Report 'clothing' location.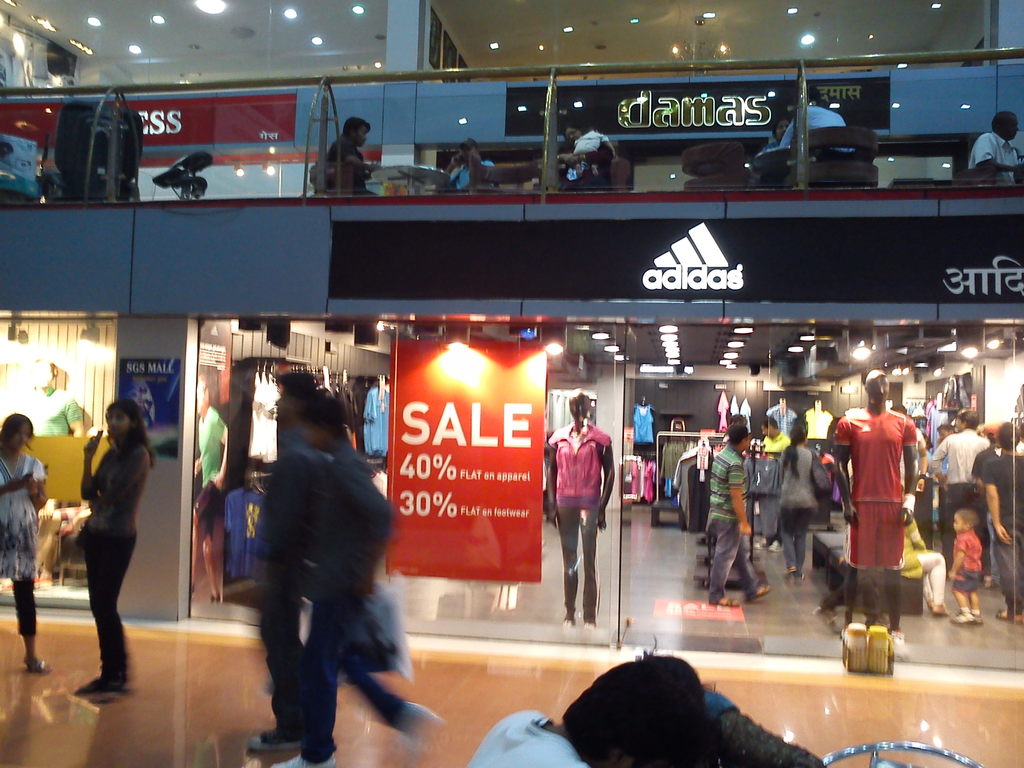
Report: 4:451:49:636.
